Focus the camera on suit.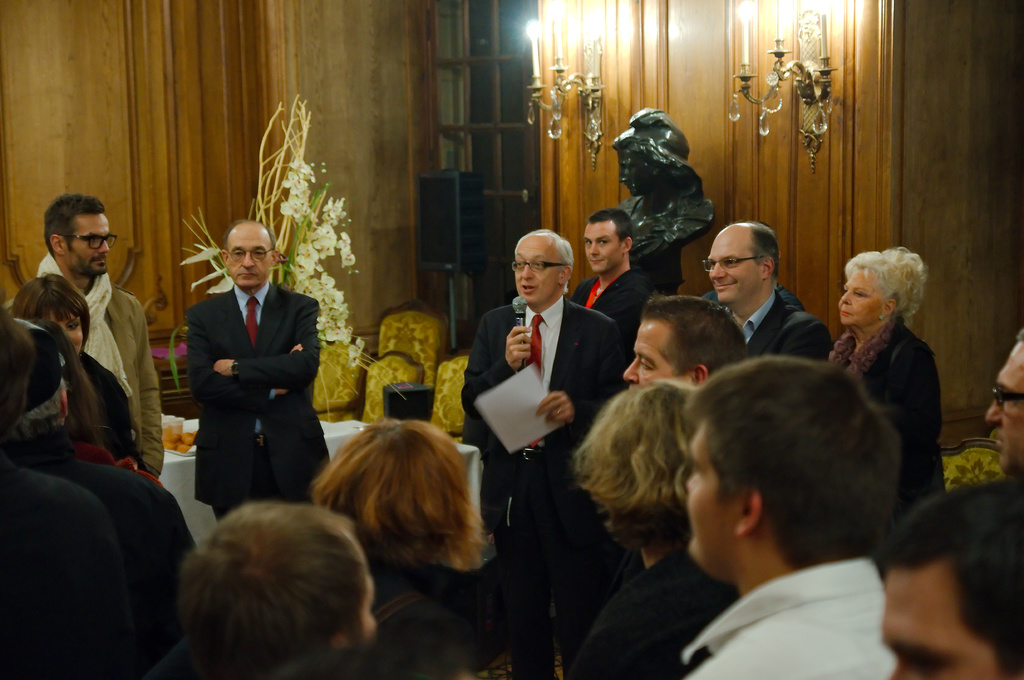
Focus region: 461/296/632/679.
